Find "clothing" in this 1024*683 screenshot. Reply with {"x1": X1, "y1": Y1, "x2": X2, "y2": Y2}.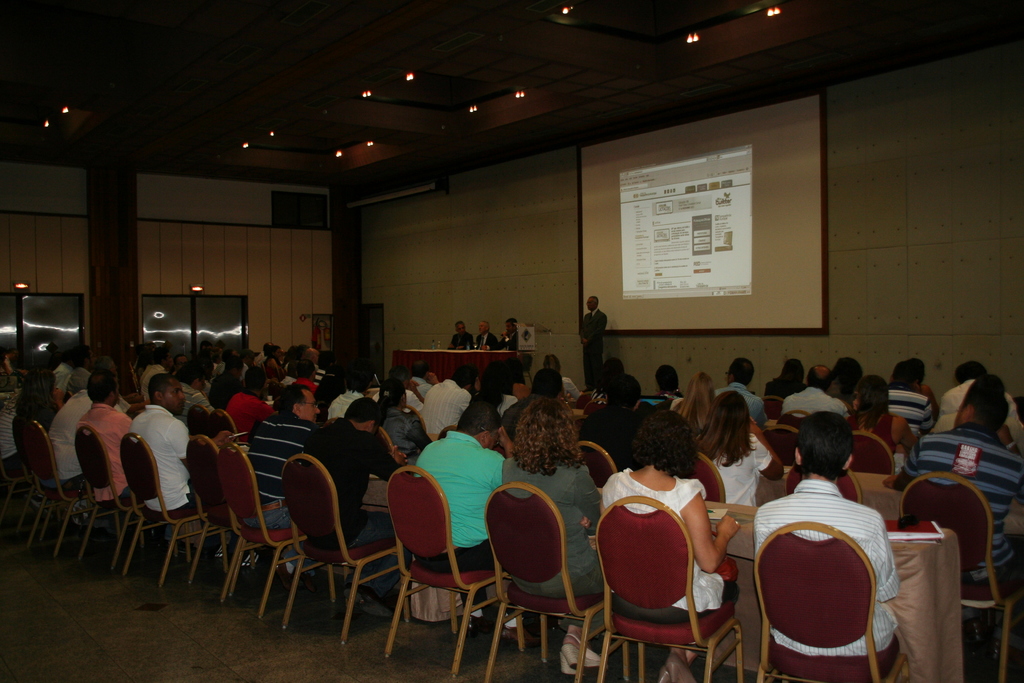
{"x1": 748, "y1": 465, "x2": 909, "y2": 673}.
